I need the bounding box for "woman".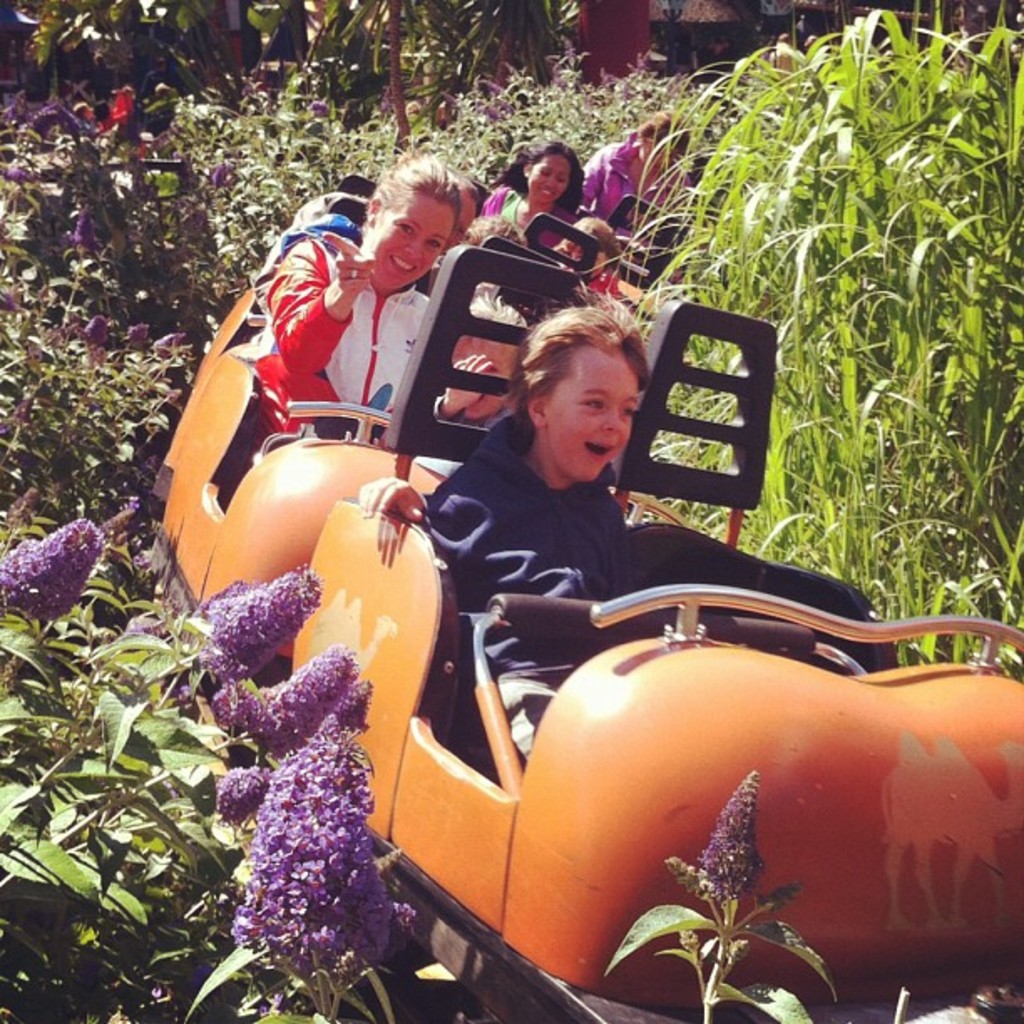
Here it is: {"x1": 218, "y1": 152, "x2": 462, "y2": 514}.
